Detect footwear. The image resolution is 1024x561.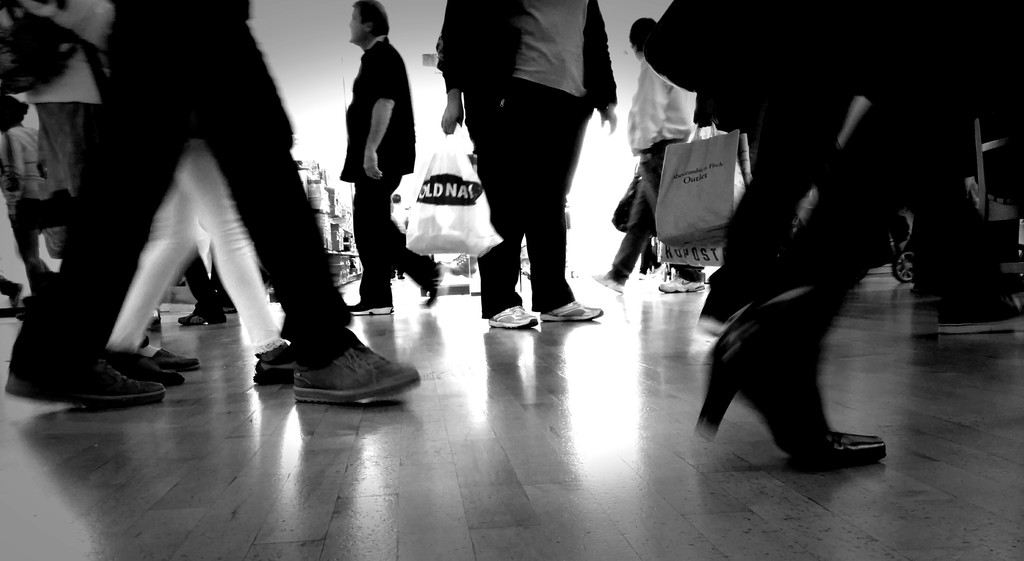
BBox(922, 283, 1023, 338).
